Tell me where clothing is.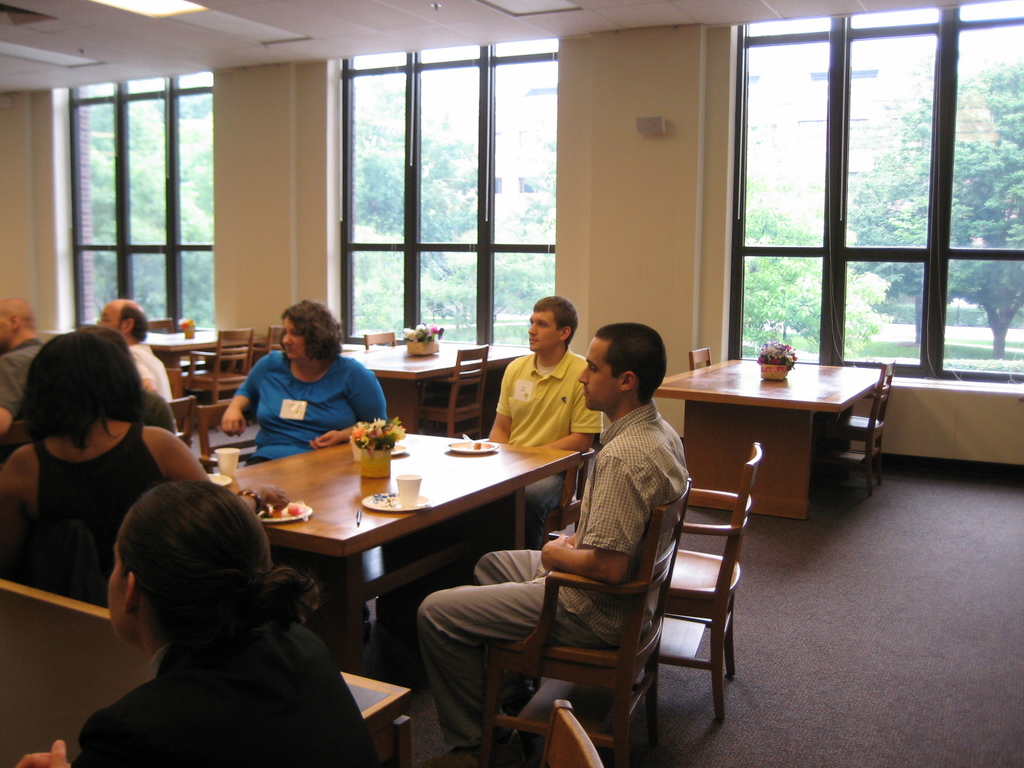
clothing is at 132, 341, 170, 401.
